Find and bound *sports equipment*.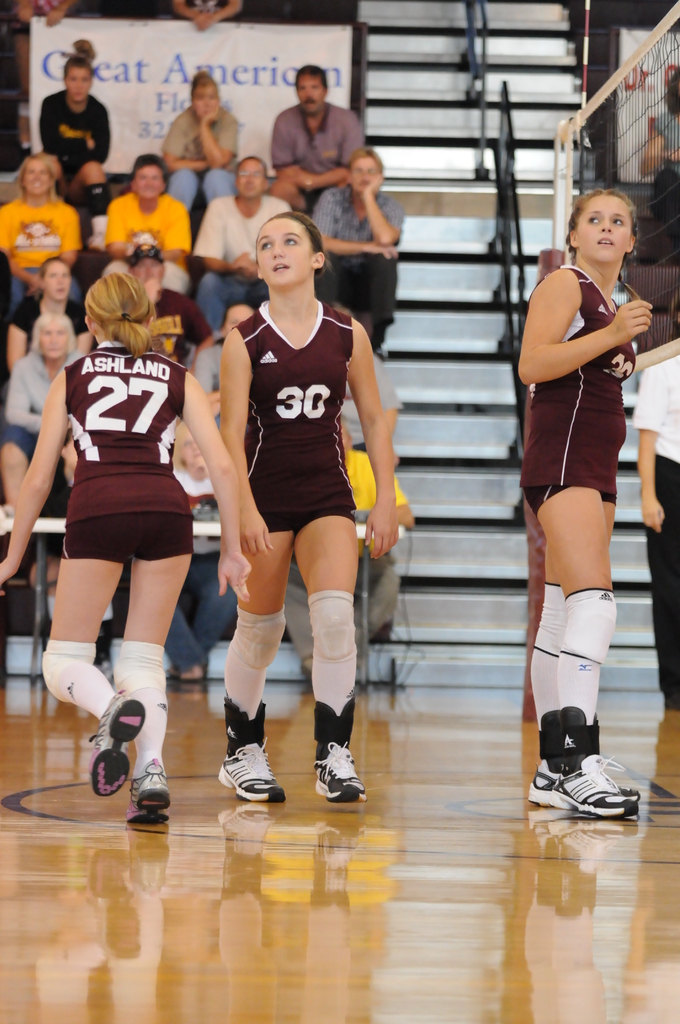
Bound: [left=550, top=1, right=679, bottom=372].
